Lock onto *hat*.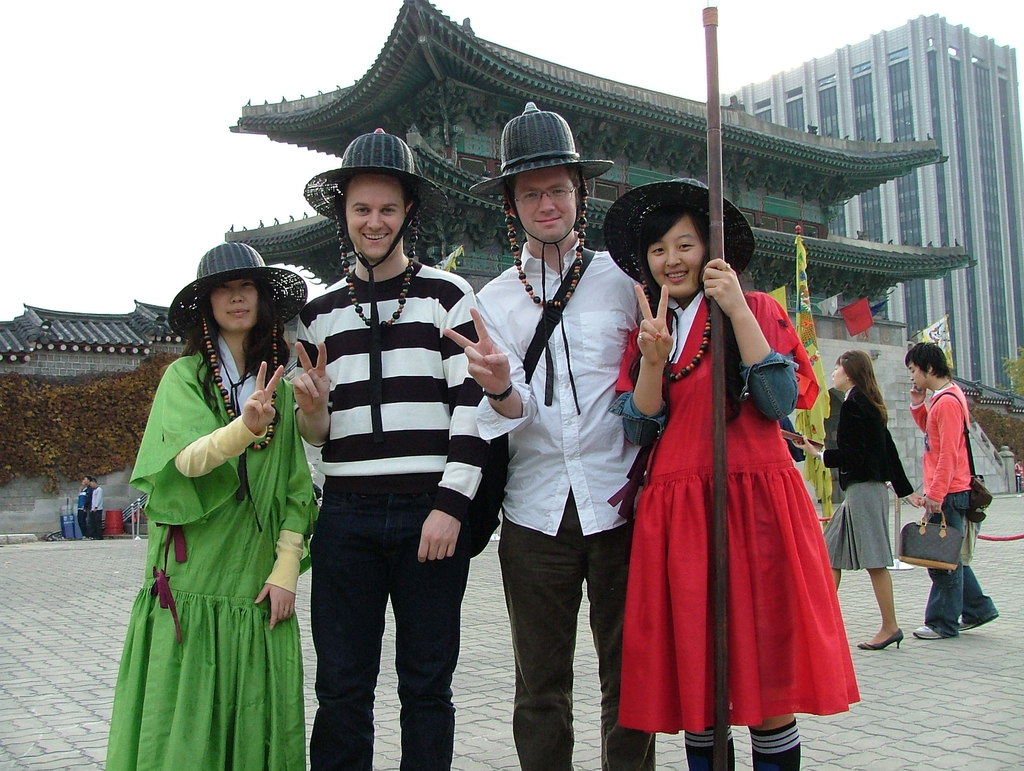
Locked: bbox=(302, 127, 447, 333).
